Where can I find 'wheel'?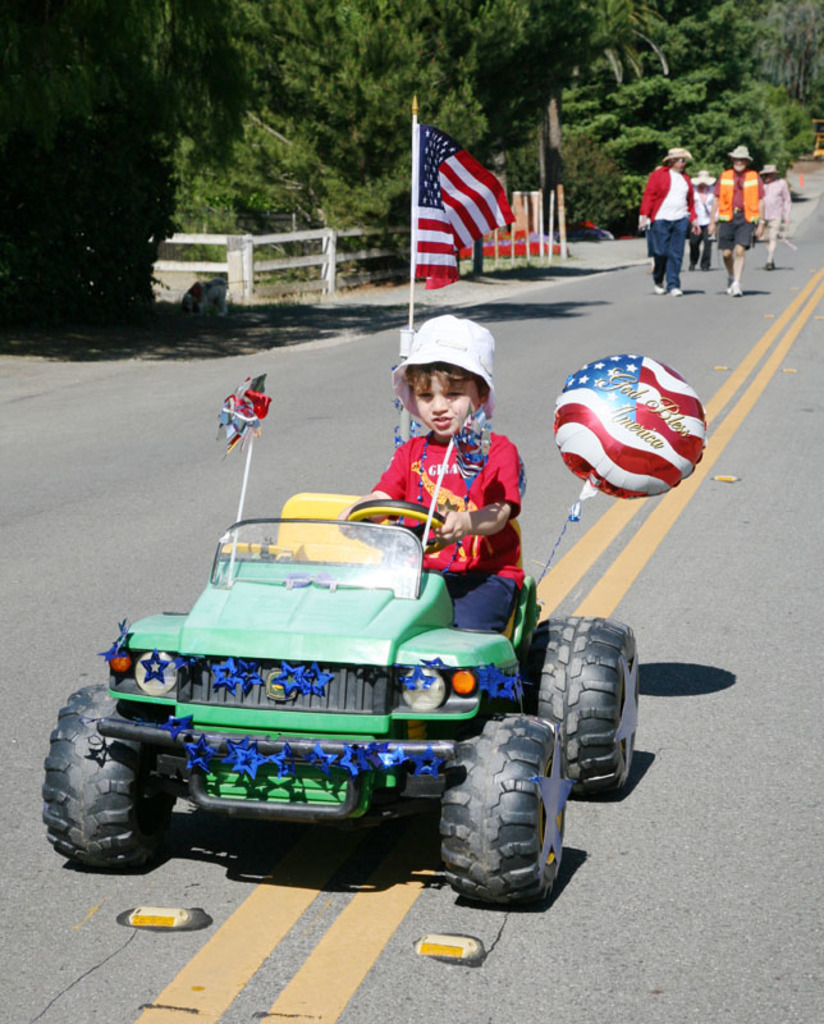
You can find it at bbox(106, 632, 197, 682).
